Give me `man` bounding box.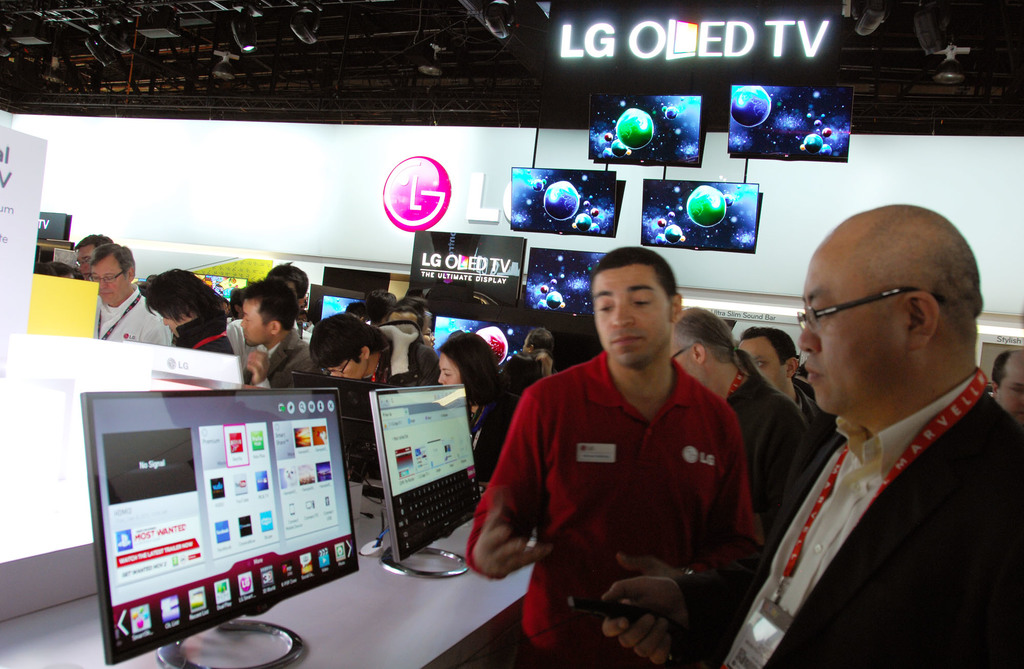
BBox(72, 232, 113, 275).
